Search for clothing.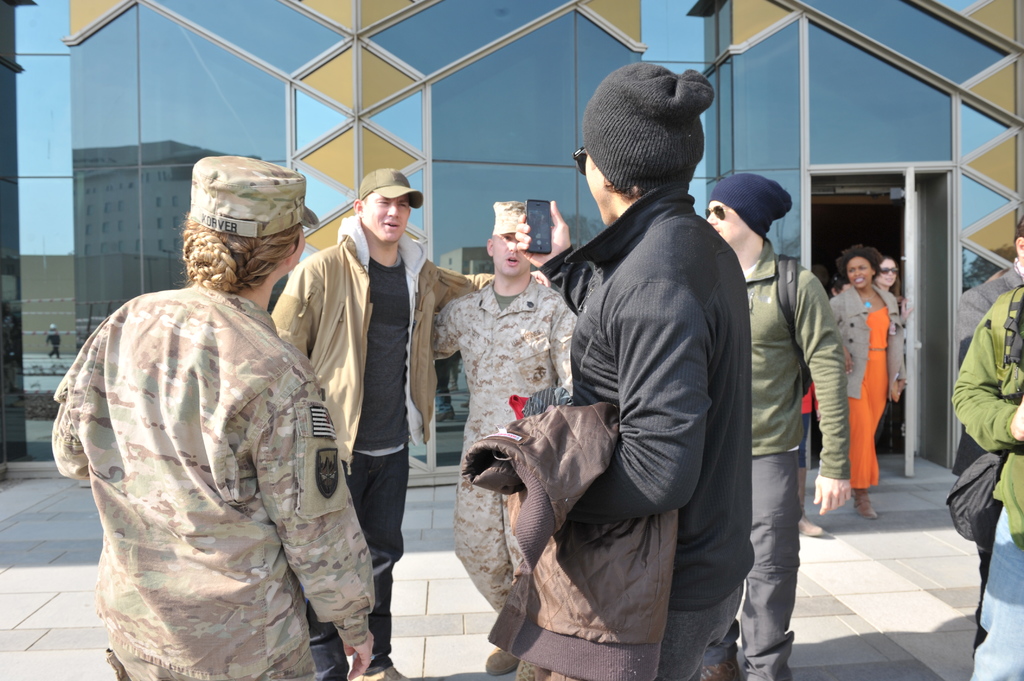
Found at box=[950, 282, 1023, 680].
